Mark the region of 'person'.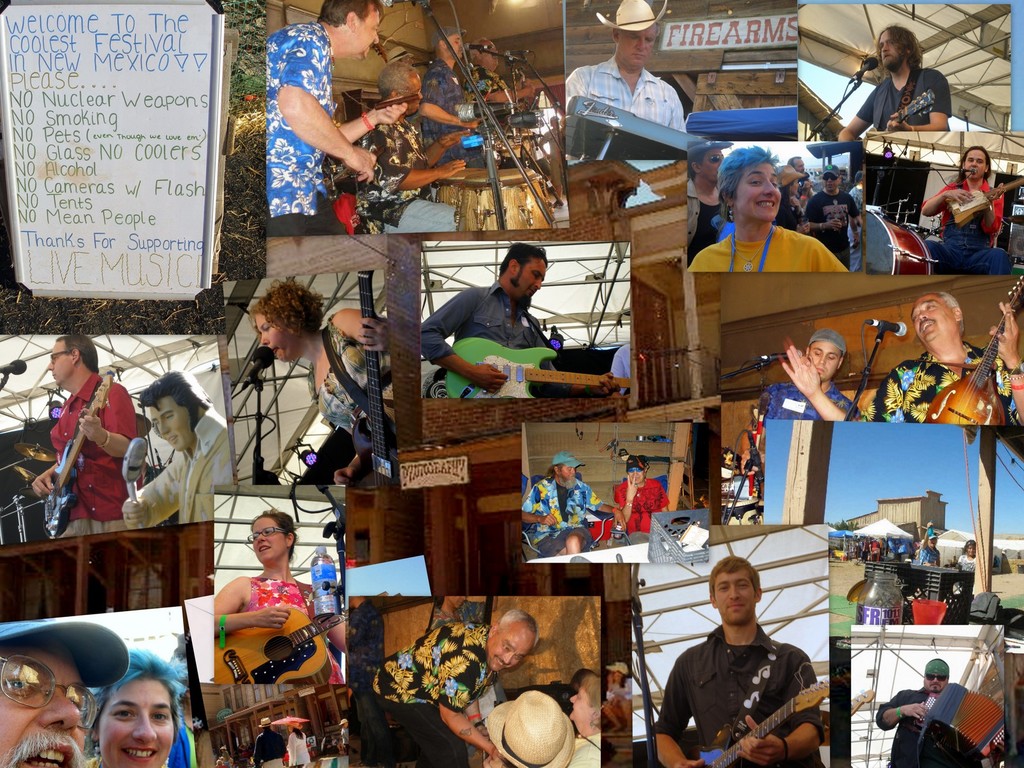
Region: <box>463,37,535,102</box>.
